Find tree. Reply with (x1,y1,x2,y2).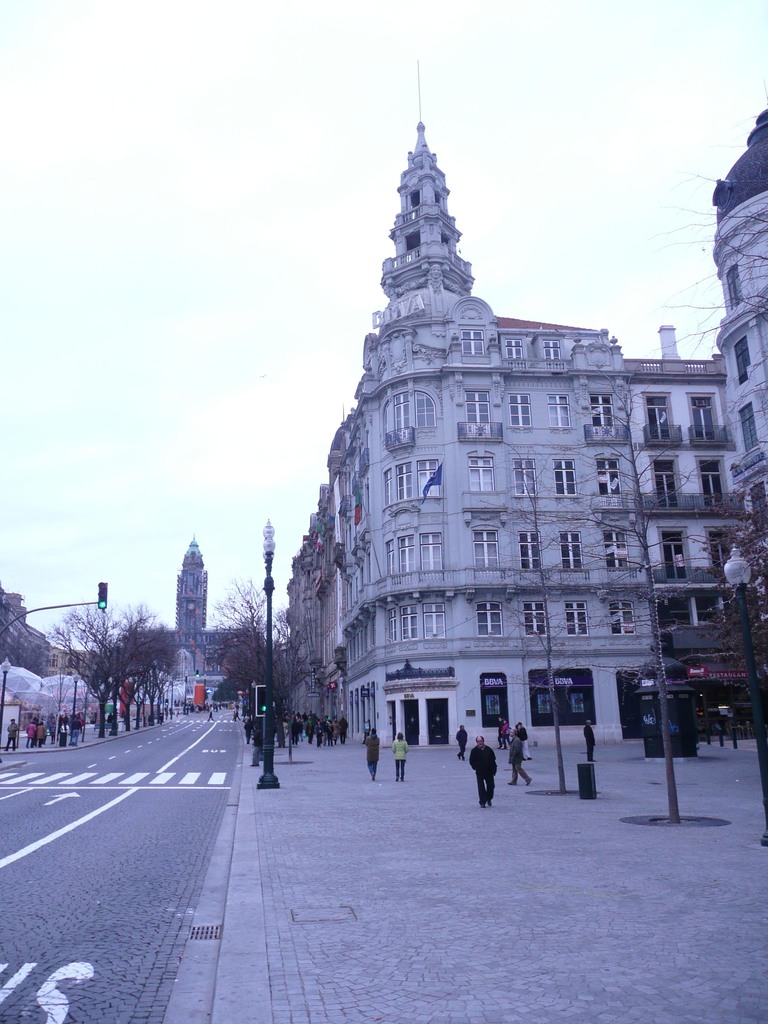
(694,487,767,714).
